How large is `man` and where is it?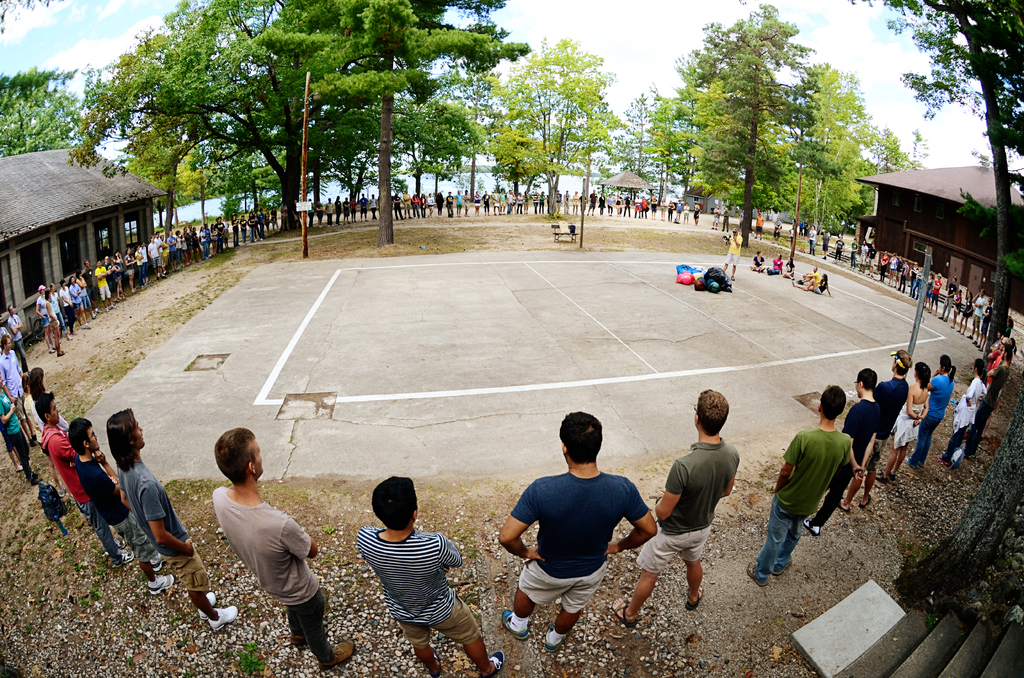
Bounding box: bbox=(0, 334, 38, 448).
